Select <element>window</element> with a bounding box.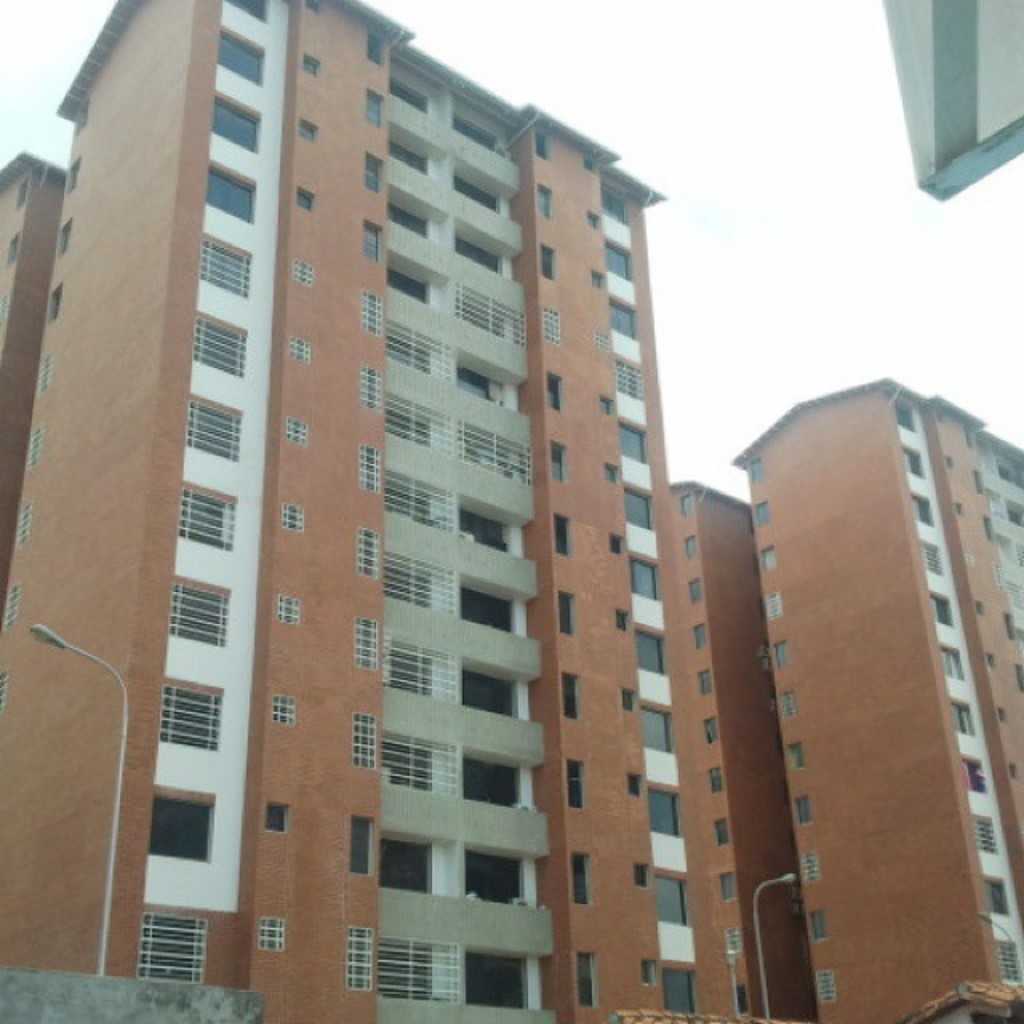
776/682/797/722.
